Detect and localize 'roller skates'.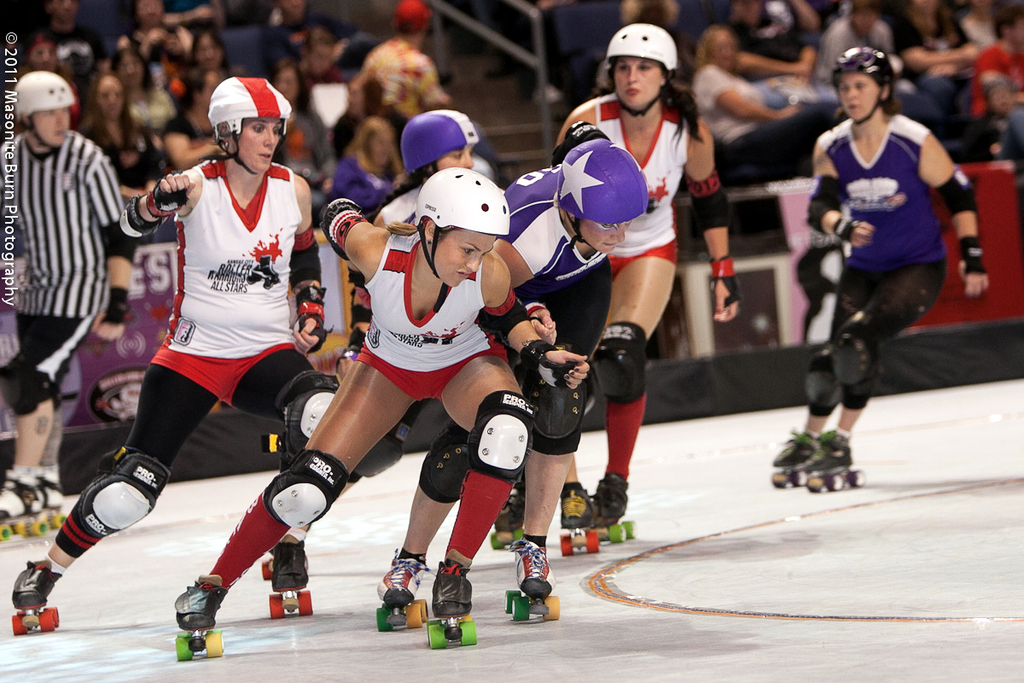
Localized at left=501, top=537, right=563, bottom=622.
